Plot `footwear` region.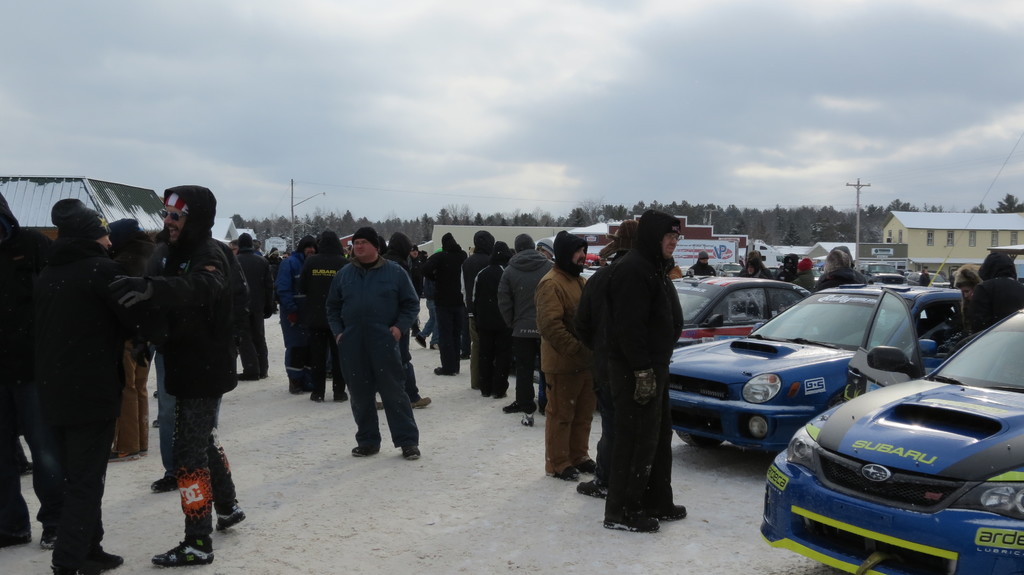
Plotted at locate(216, 505, 245, 532).
